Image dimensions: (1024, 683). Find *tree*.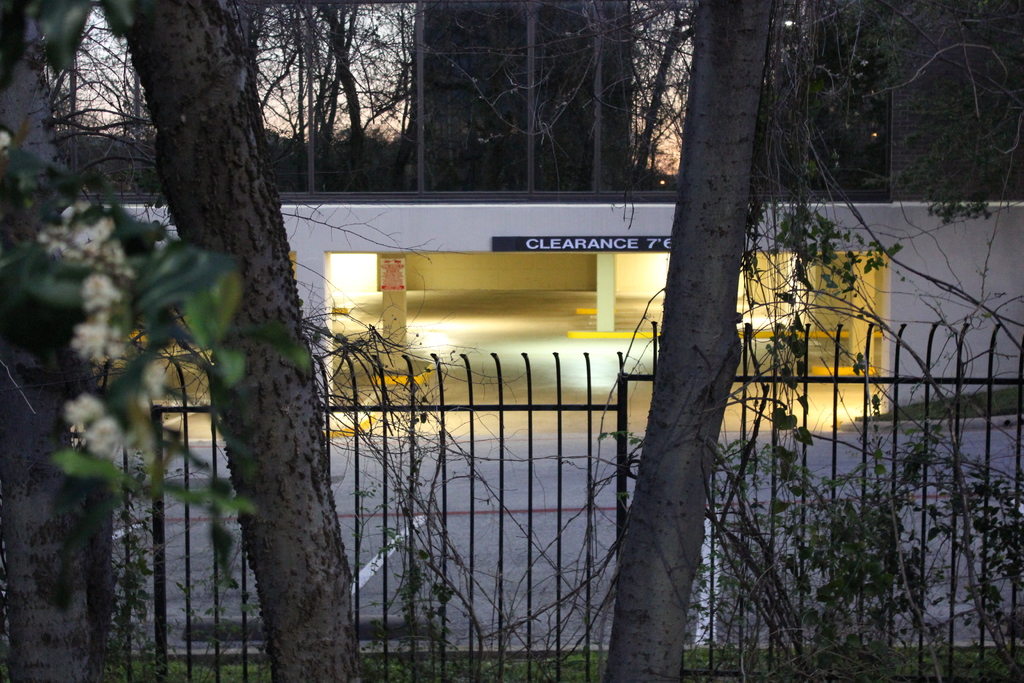
left=39, top=0, right=355, bottom=682.
